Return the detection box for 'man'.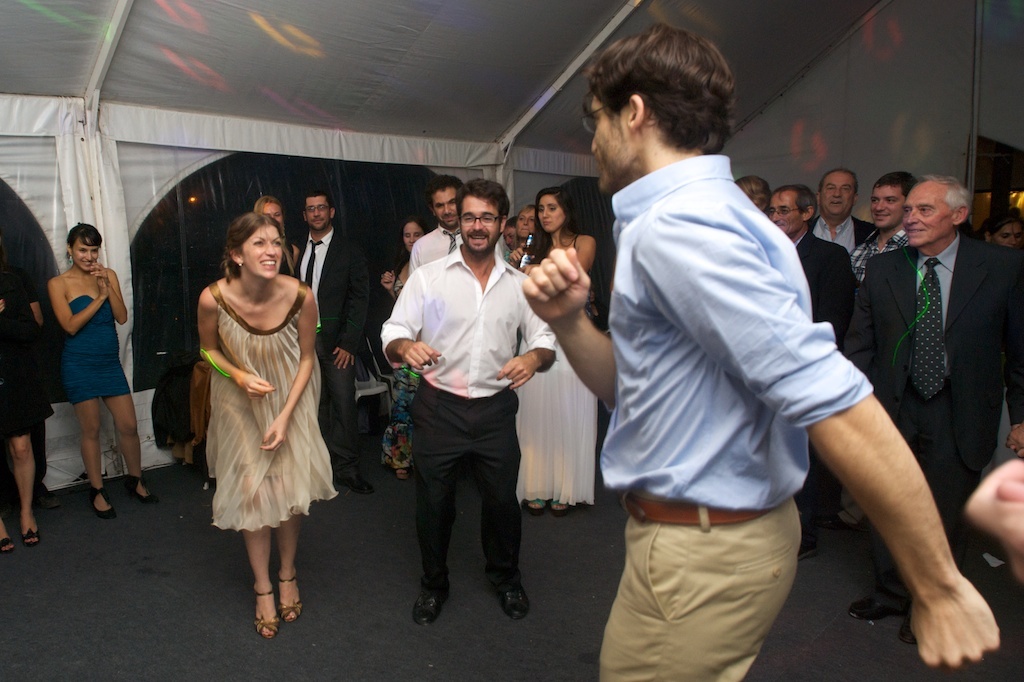
box(287, 182, 368, 492).
